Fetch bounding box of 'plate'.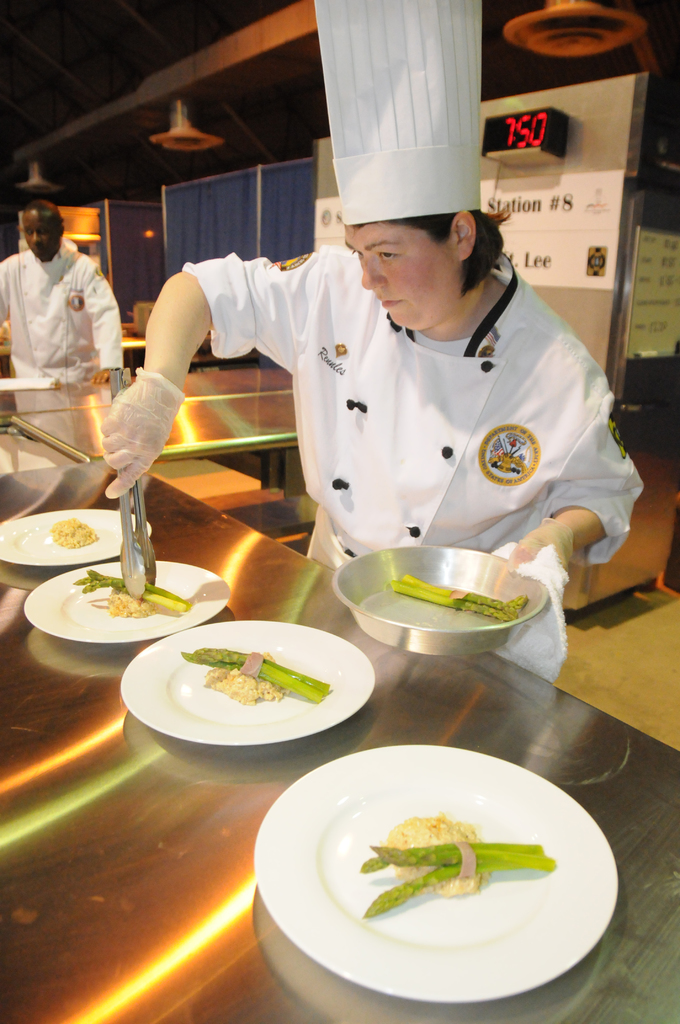
Bbox: (left=22, top=556, right=230, bottom=646).
